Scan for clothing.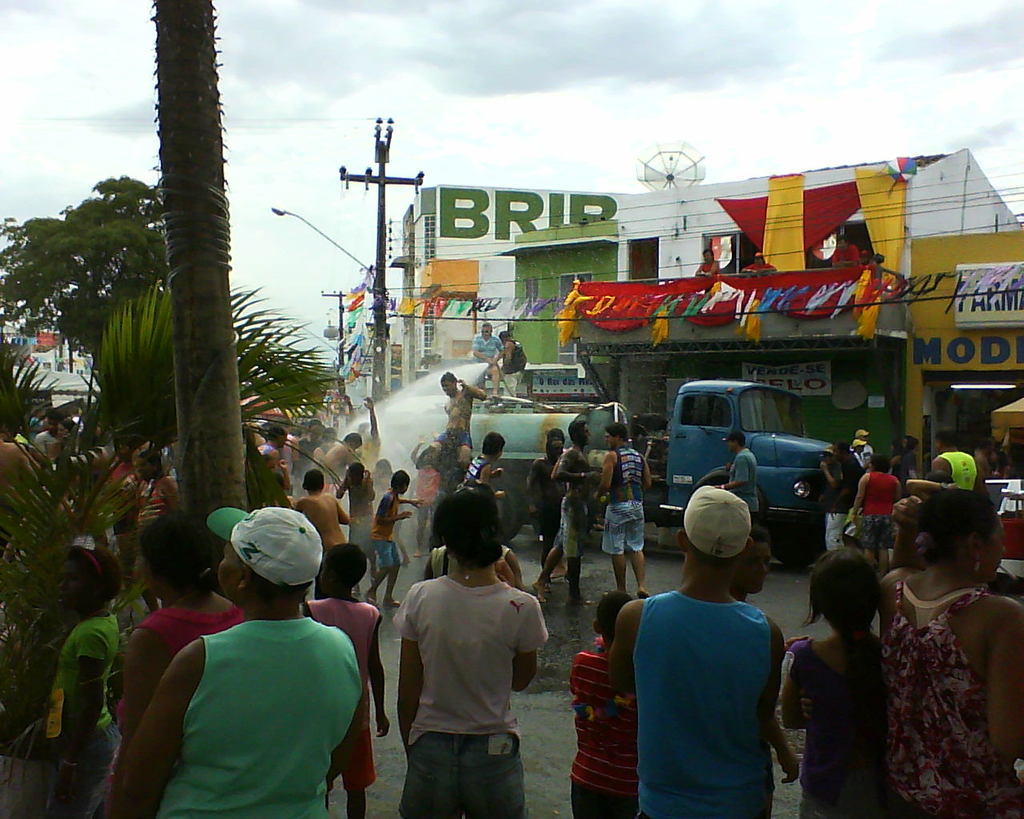
Scan result: [x1=943, y1=454, x2=978, y2=491].
